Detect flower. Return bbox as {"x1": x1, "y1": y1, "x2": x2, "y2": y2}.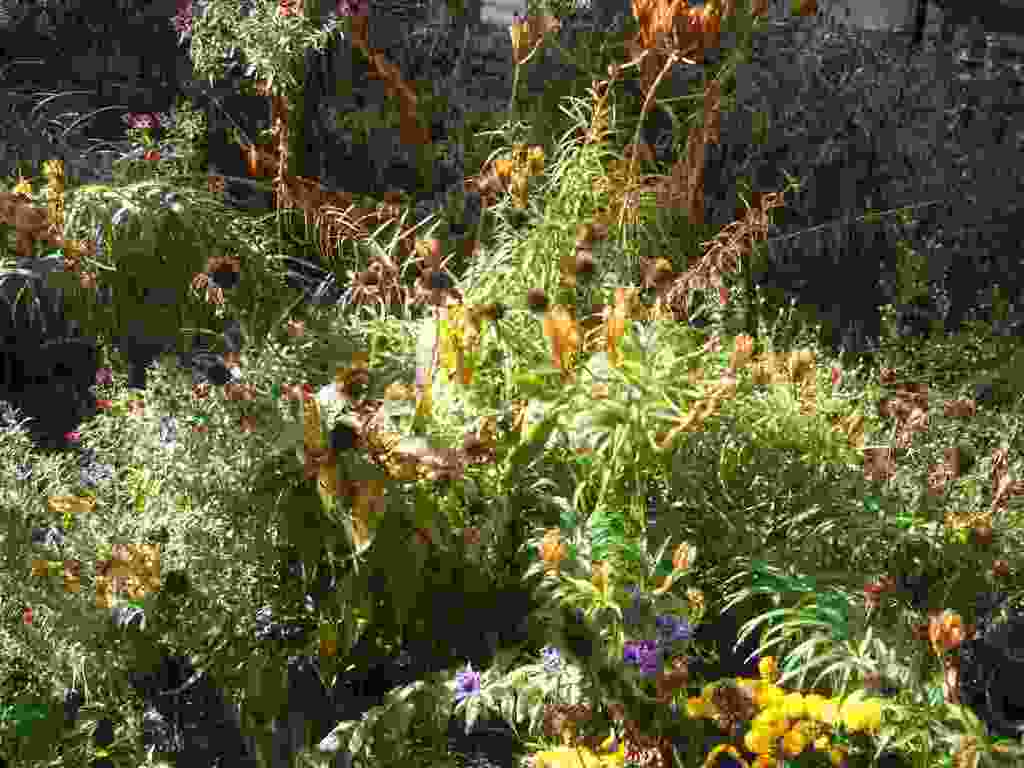
{"x1": 339, "y1": 3, "x2": 348, "y2": 10}.
